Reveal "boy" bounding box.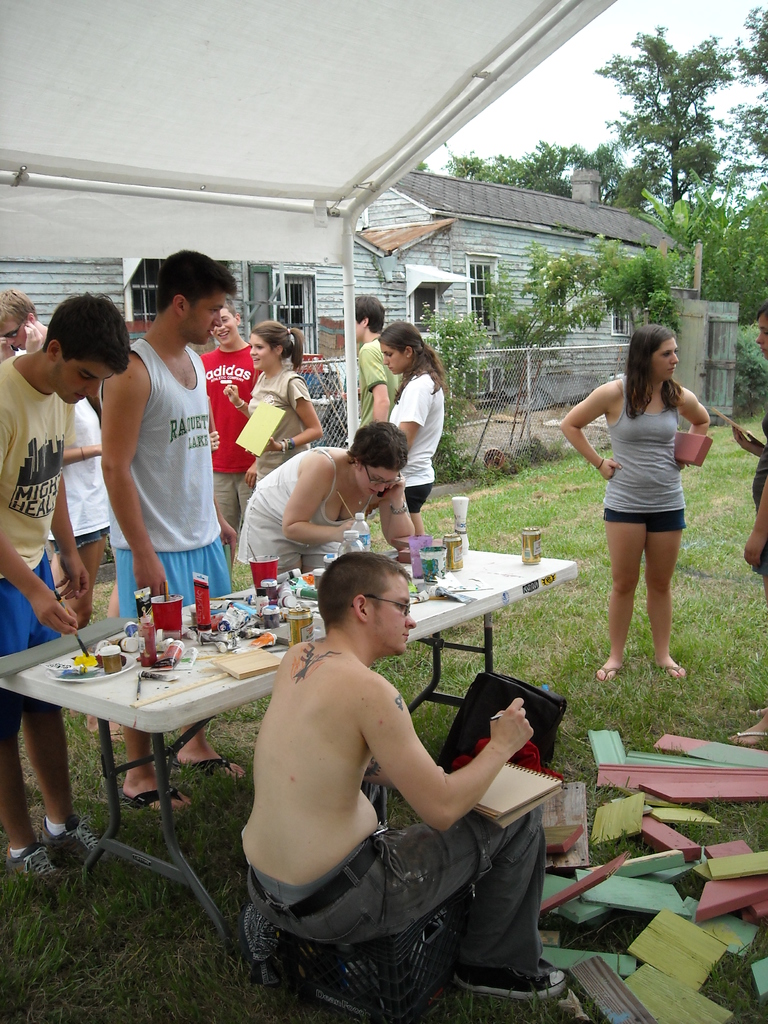
Revealed: 189:300:269:581.
